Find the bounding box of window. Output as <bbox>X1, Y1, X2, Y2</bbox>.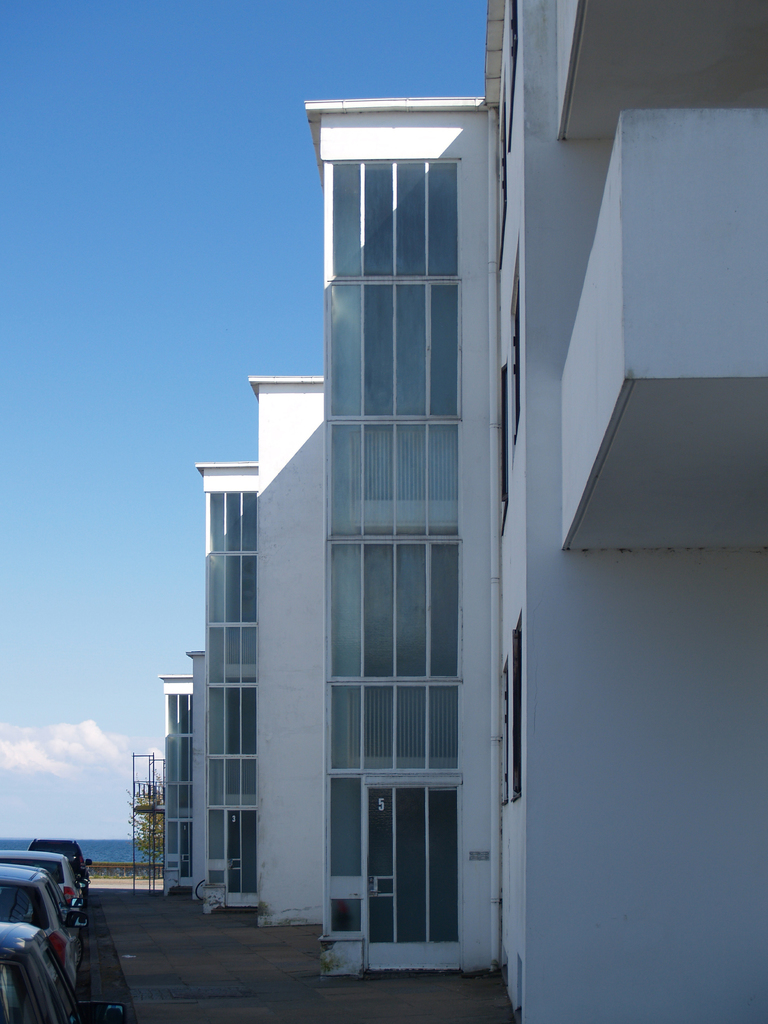
<bbox>331, 151, 467, 956</bbox>.
